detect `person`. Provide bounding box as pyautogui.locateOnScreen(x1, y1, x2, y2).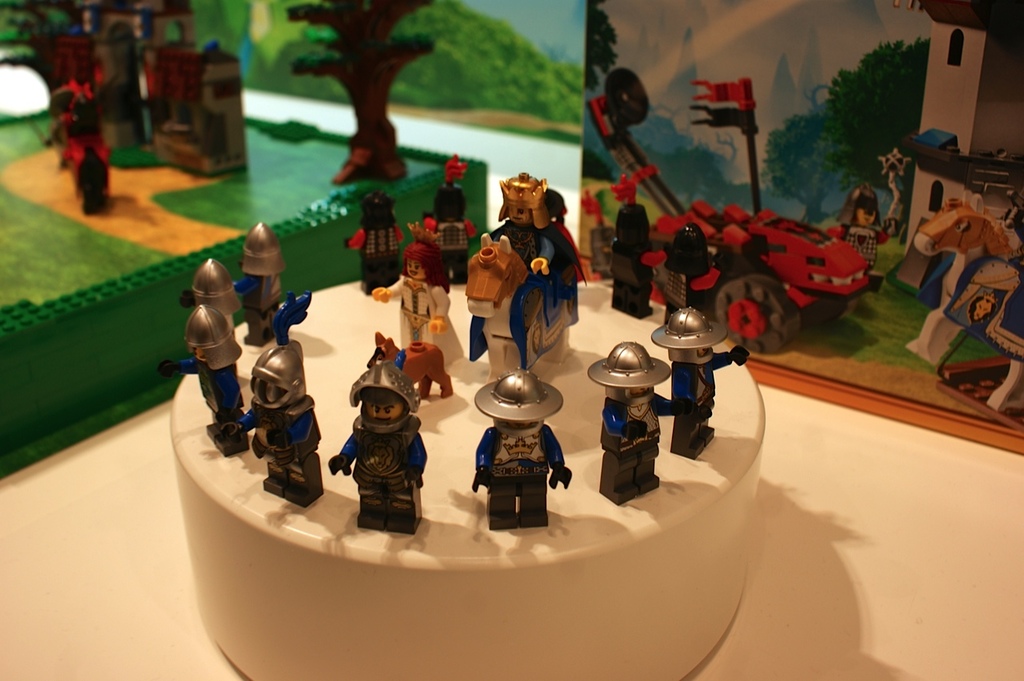
pyautogui.locateOnScreen(158, 303, 250, 460).
